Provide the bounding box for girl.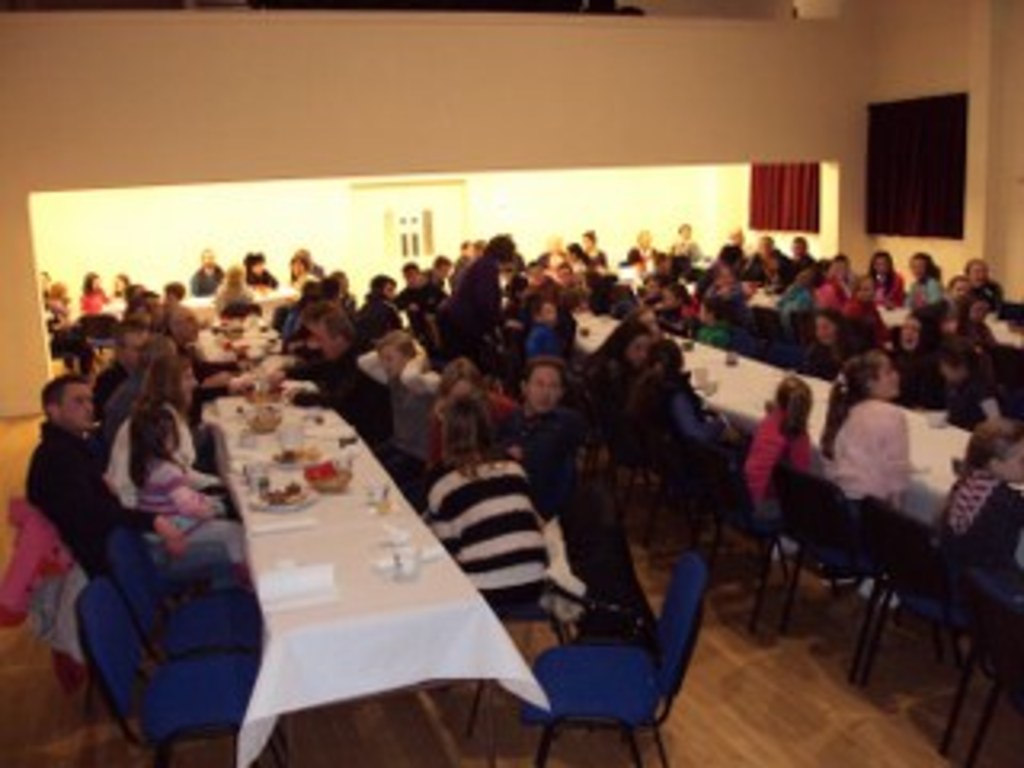
x1=822 y1=358 x2=918 y2=499.
